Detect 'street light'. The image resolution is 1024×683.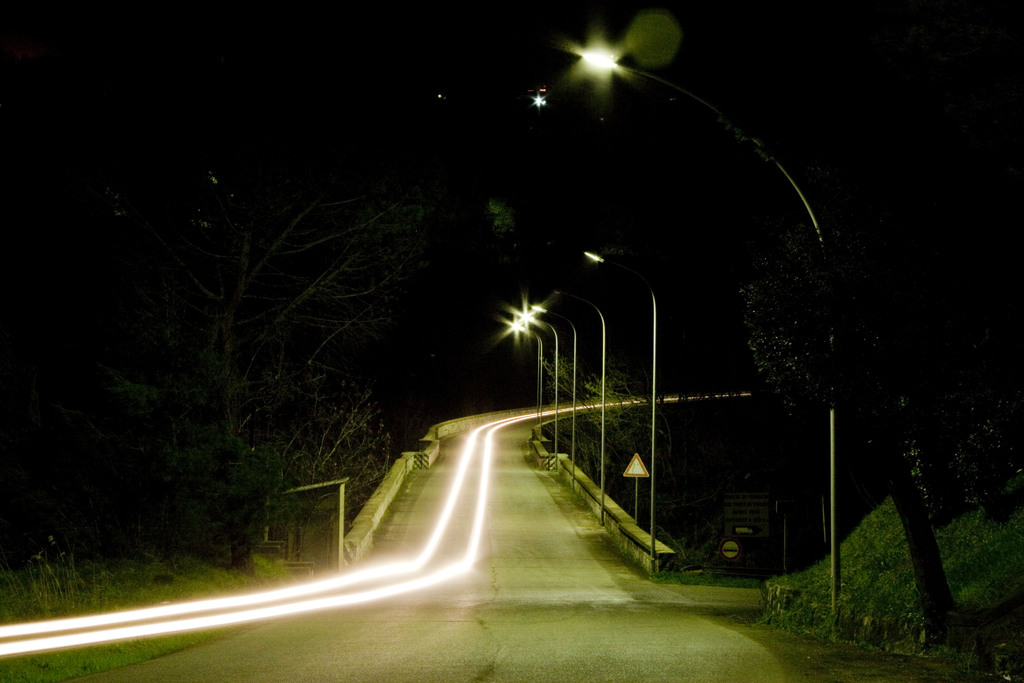
l=529, t=299, r=582, b=498.
